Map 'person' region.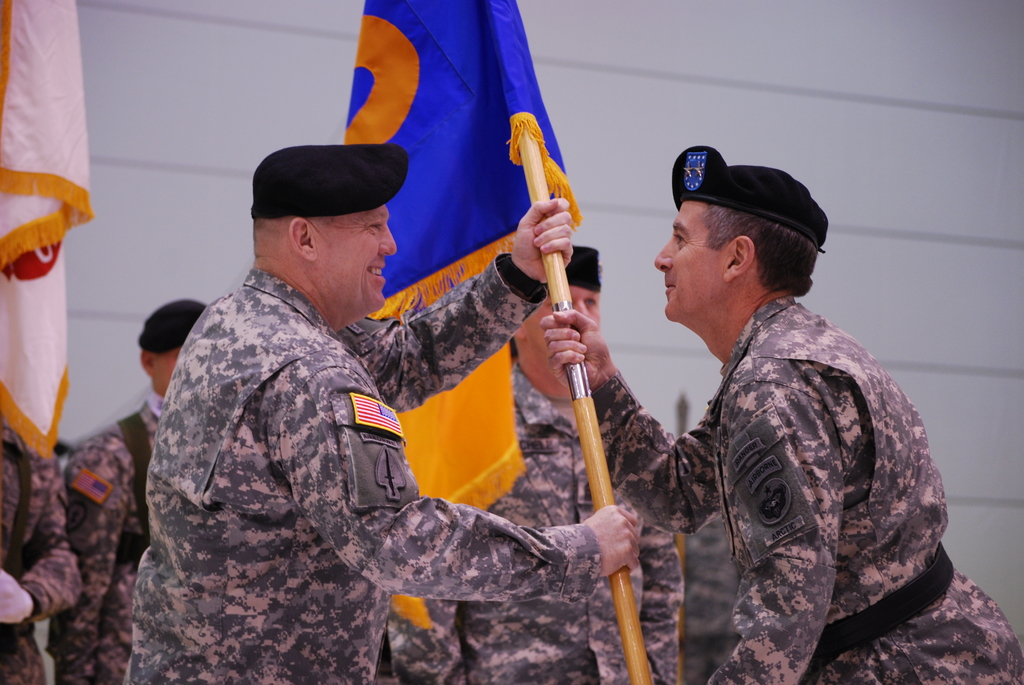
Mapped to (0,405,79,684).
